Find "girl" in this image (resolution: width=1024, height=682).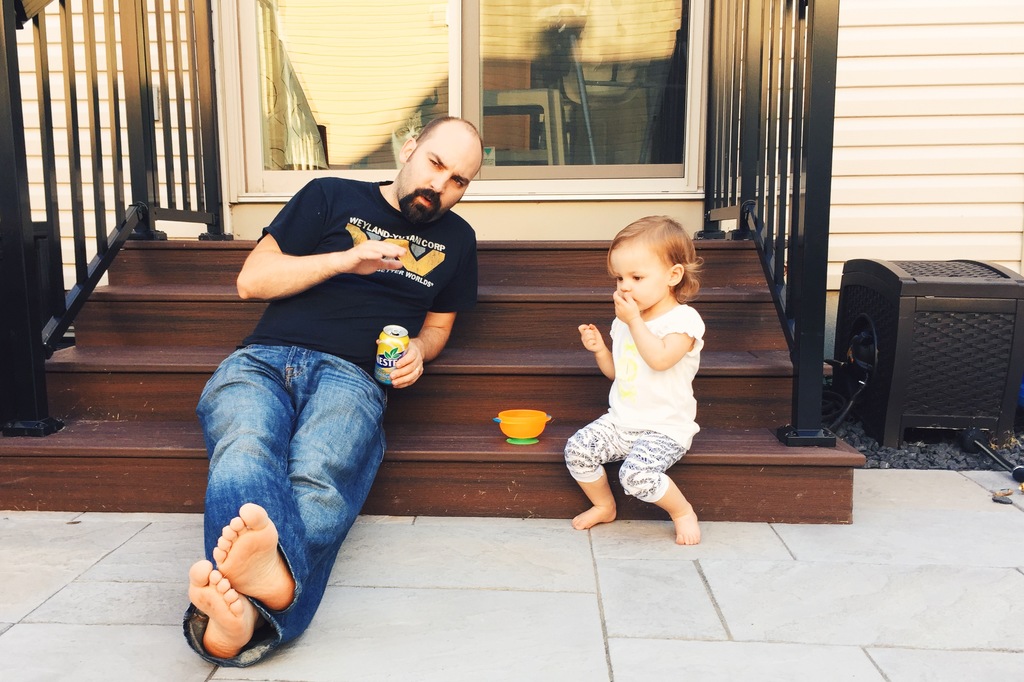
x1=562, y1=212, x2=709, y2=544.
